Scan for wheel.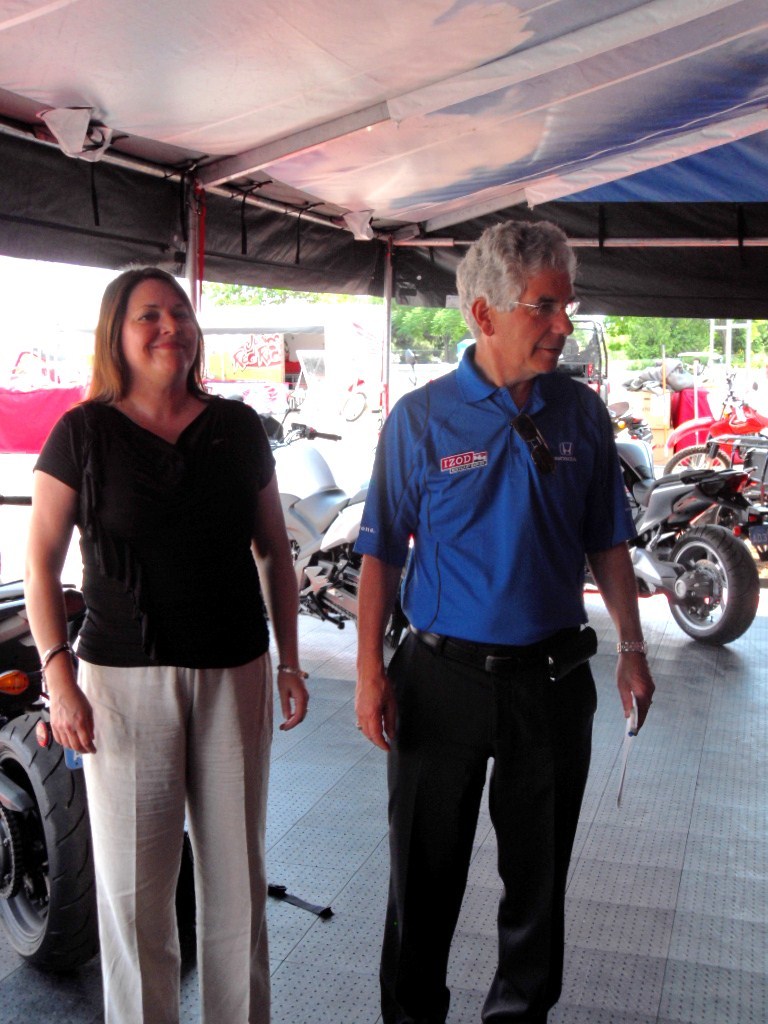
Scan result: left=663, top=444, right=733, bottom=476.
